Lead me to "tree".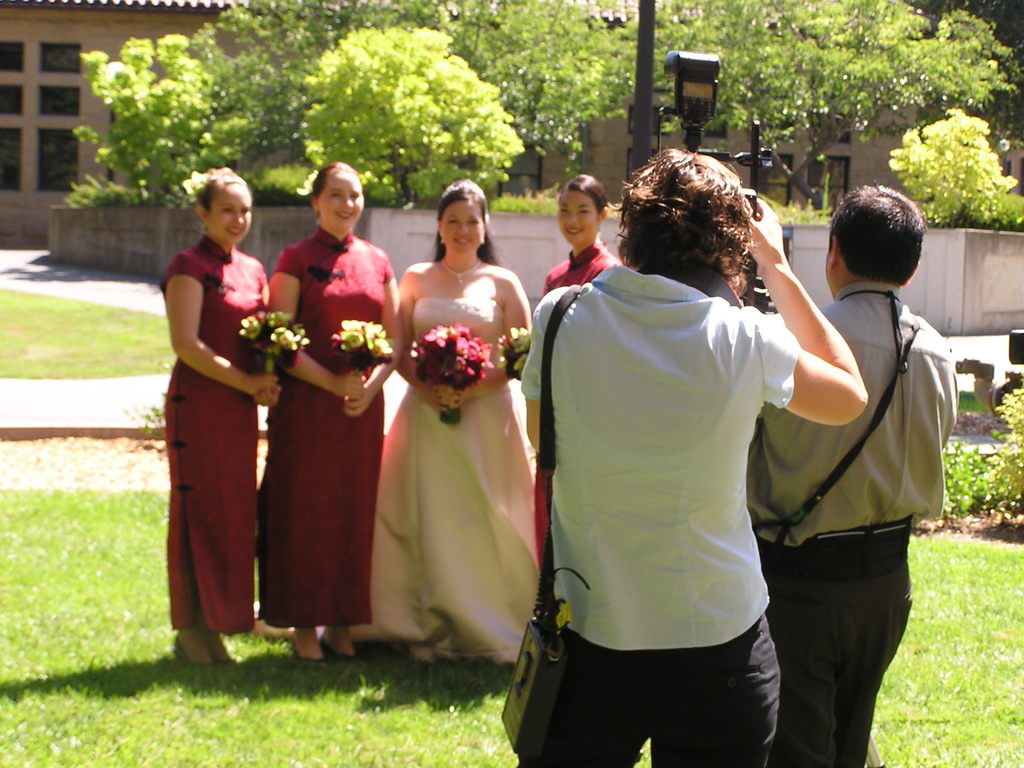
Lead to [left=893, top=106, right=1015, bottom=230].
